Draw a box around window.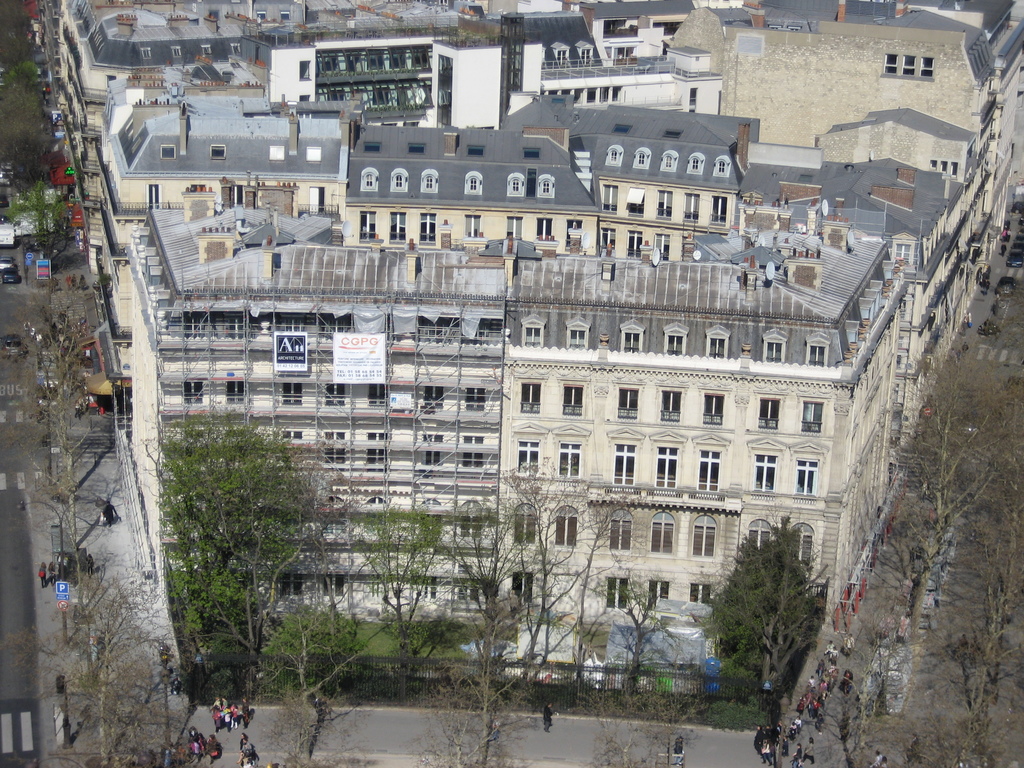
detection(712, 196, 728, 224).
